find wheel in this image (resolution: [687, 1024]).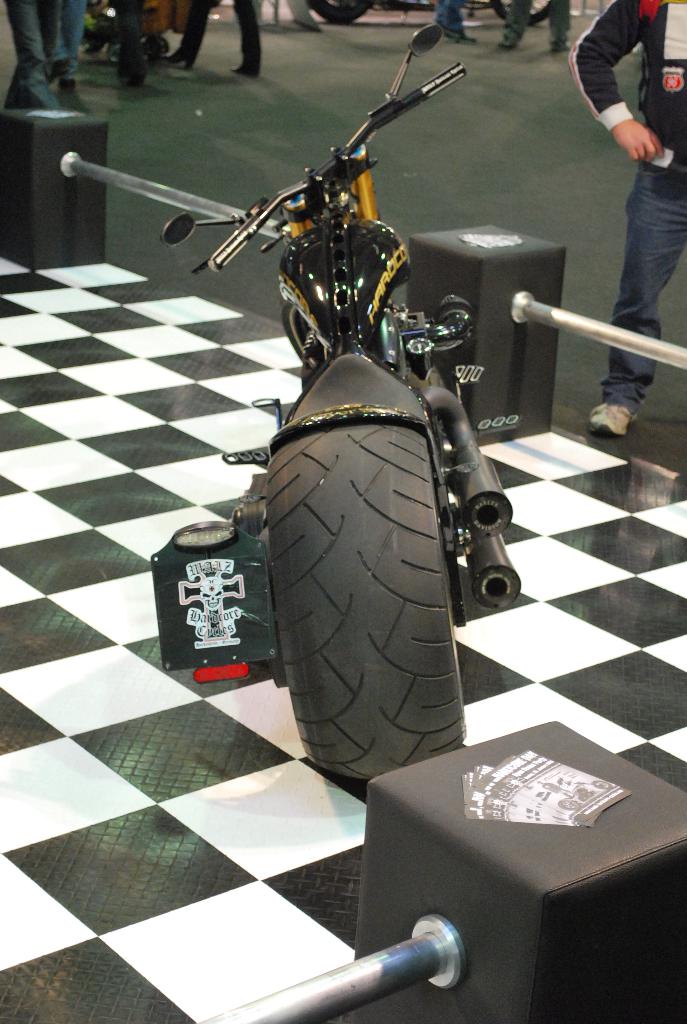
{"x1": 312, "y1": 0, "x2": 371, "y2": 22}.
